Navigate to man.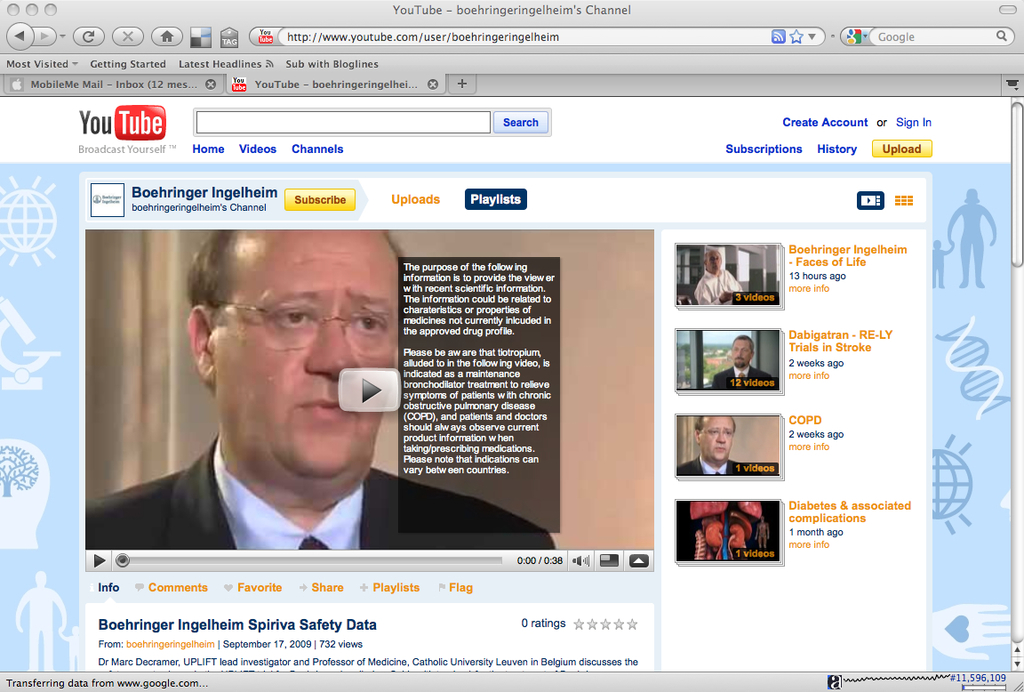
Navigation target: 81:229:556:548.
